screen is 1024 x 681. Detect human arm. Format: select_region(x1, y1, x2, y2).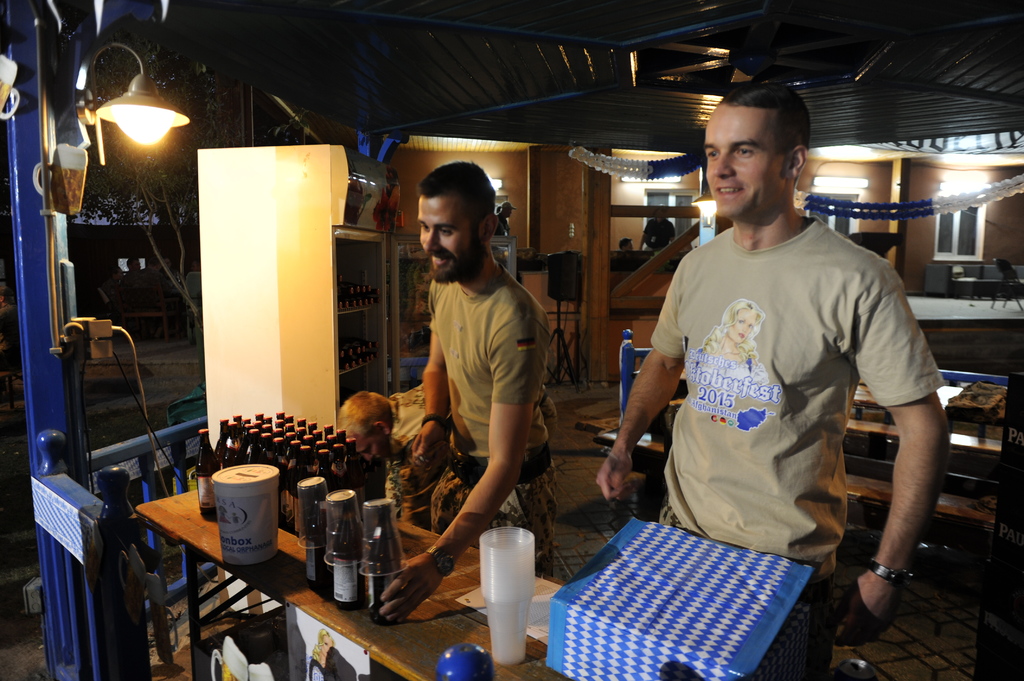
select_region(410, 327, 444, 471).
